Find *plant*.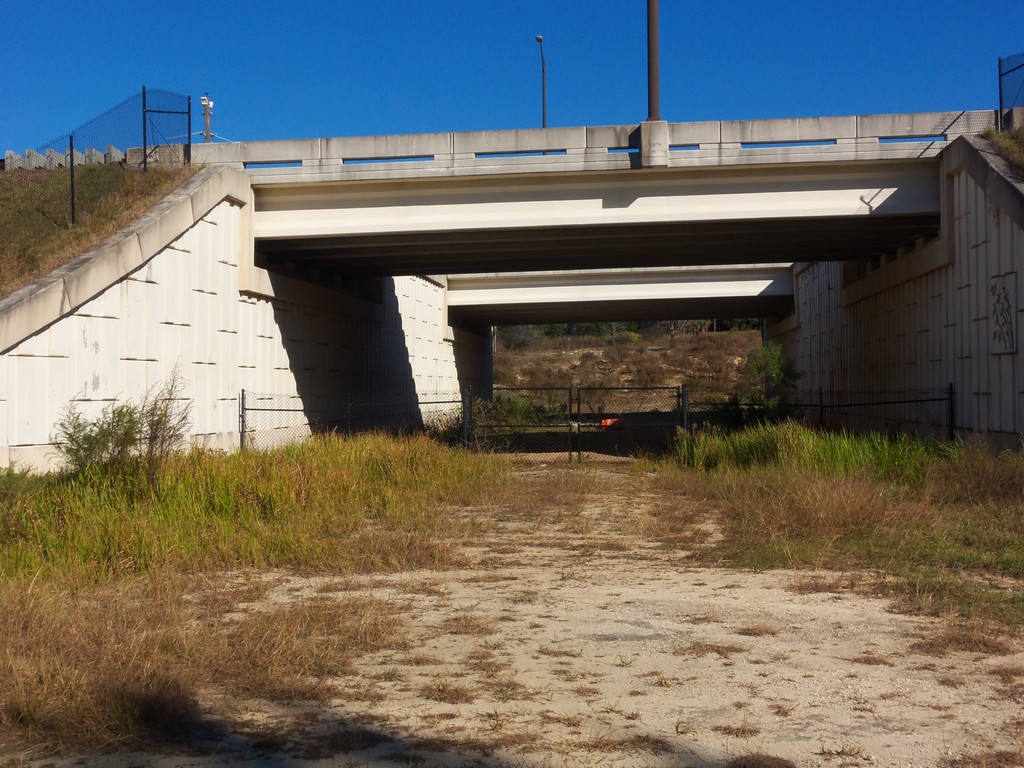
927,675,961,689.
